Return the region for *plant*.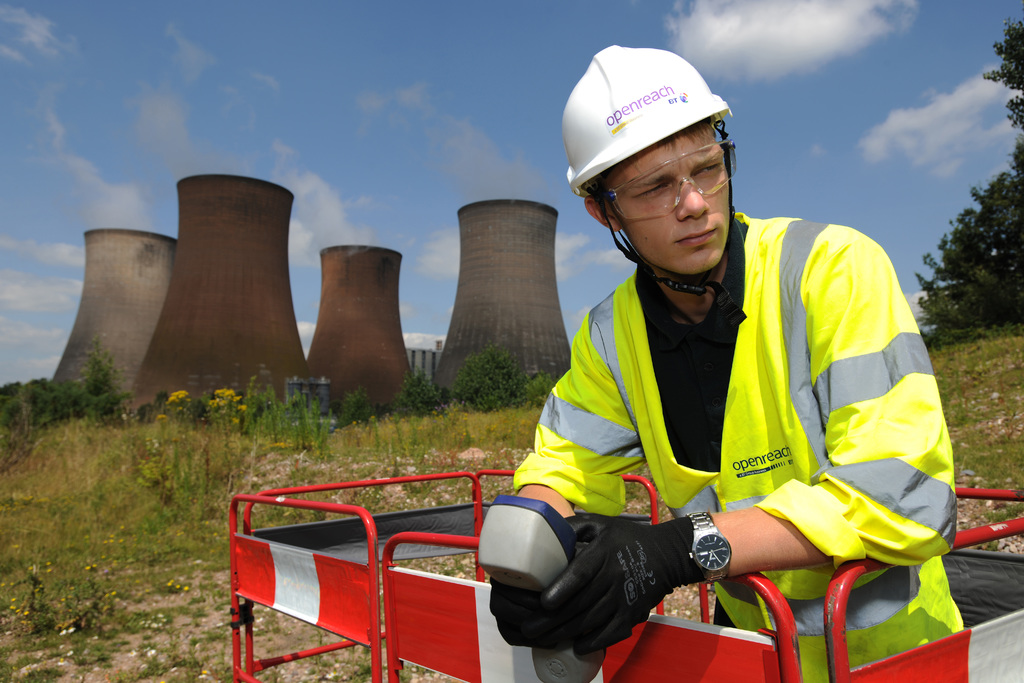
{"left": 132, "top": 388, "right": 172, "bottom": 425}.
